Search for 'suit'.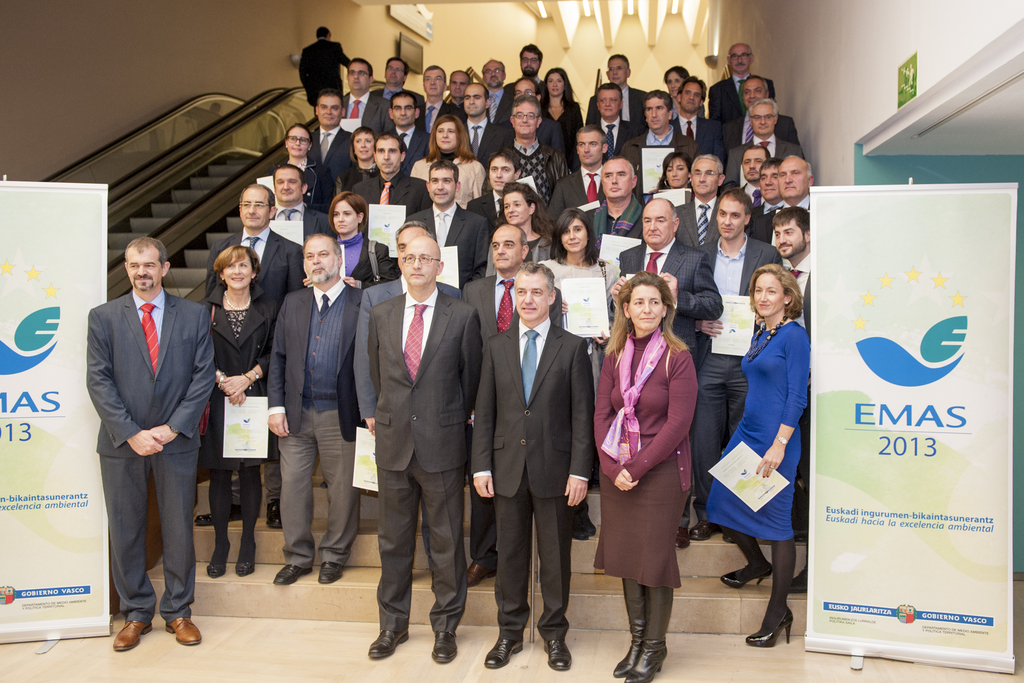
Found at detection(753, 191, 815, 250).
